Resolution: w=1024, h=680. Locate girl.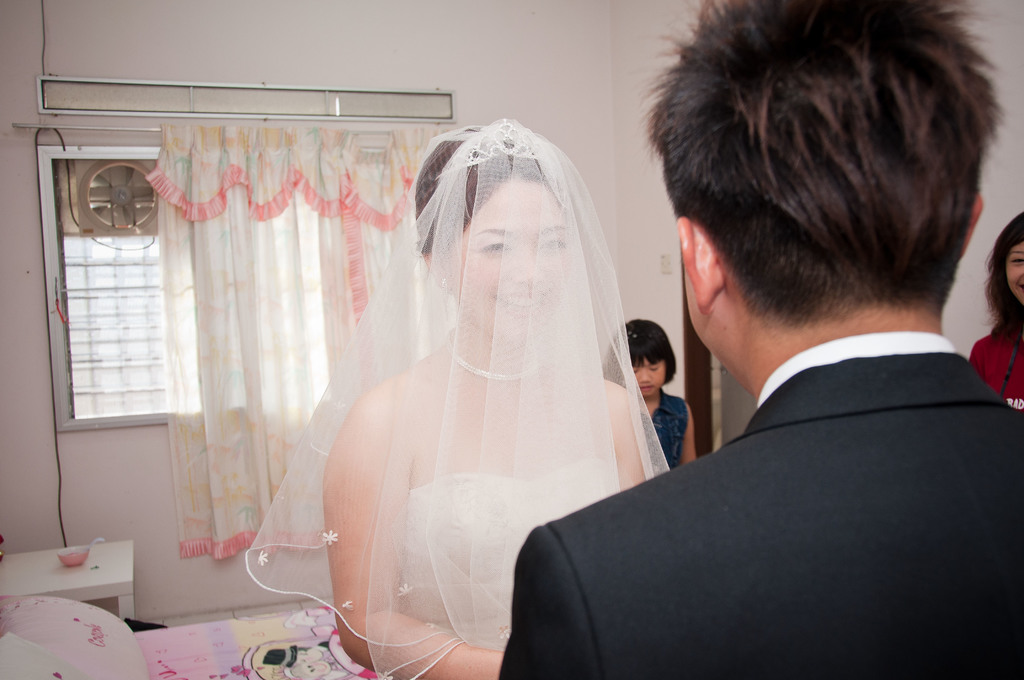
box(605, 320, 699, 470).
